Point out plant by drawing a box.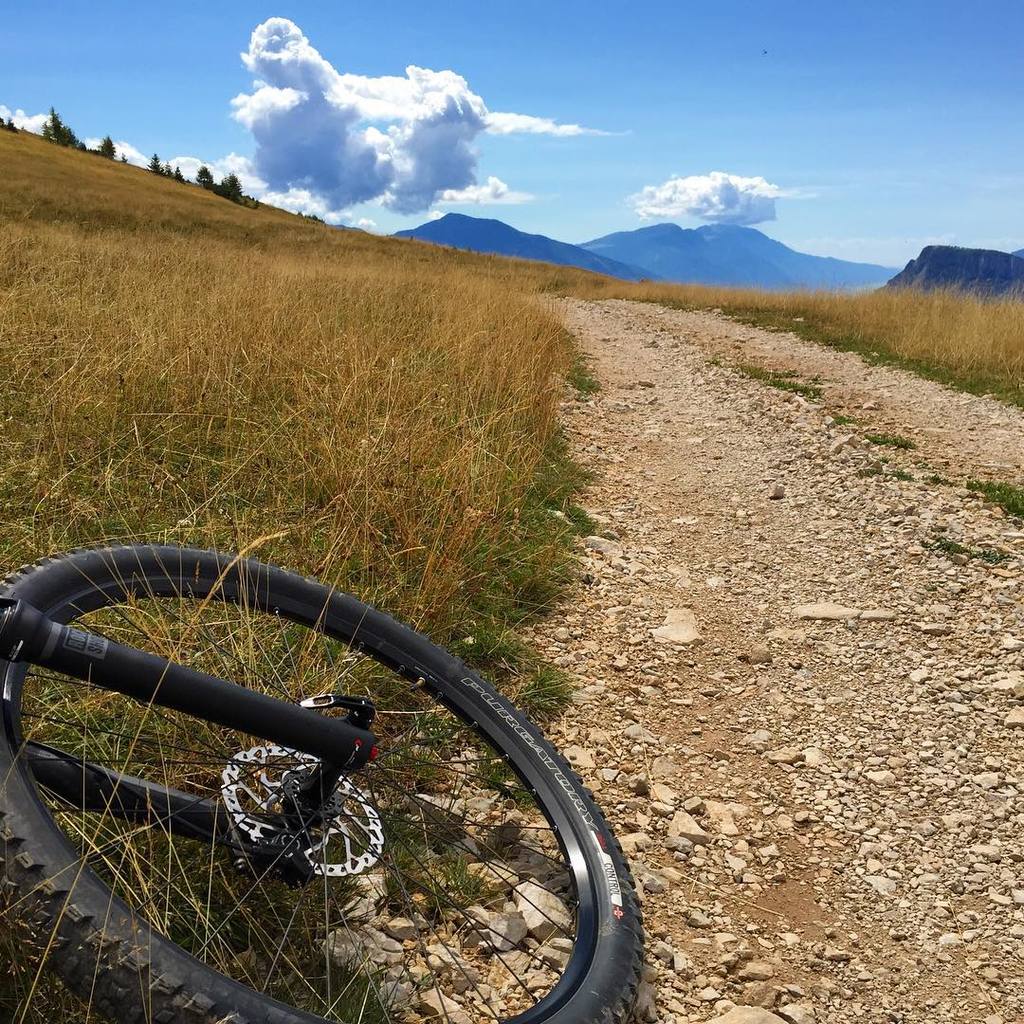
BBox(827, 407, 873, 427).
